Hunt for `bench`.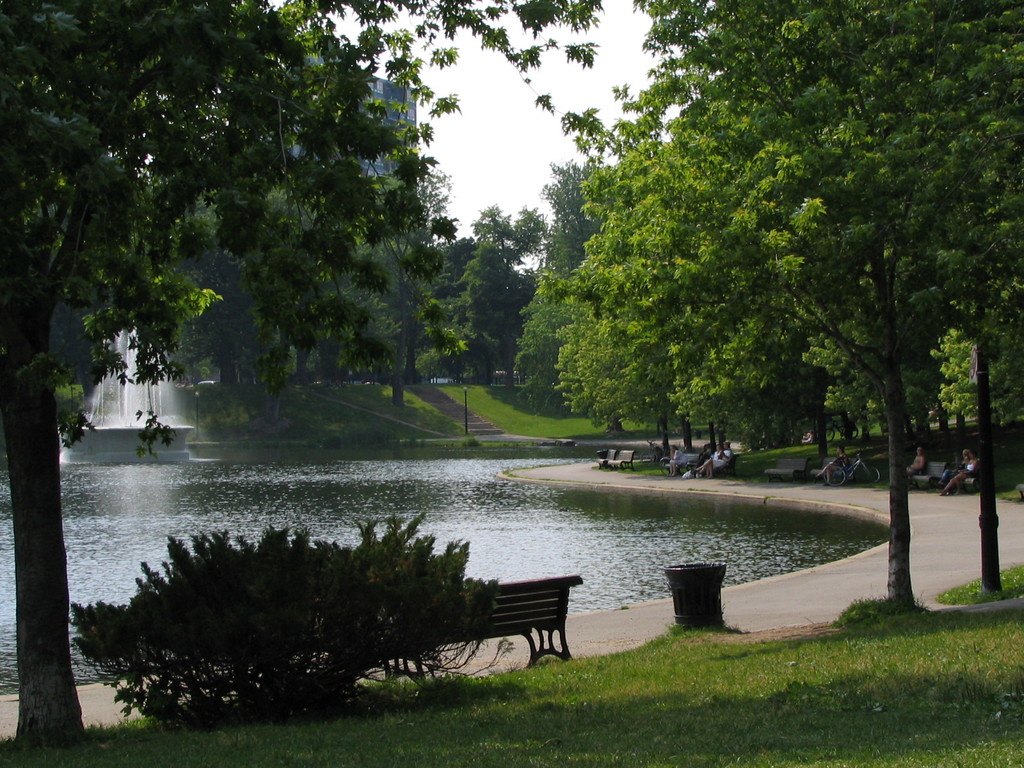
Hunted down at x1=662, y1=451, x2=705, y2=474.
